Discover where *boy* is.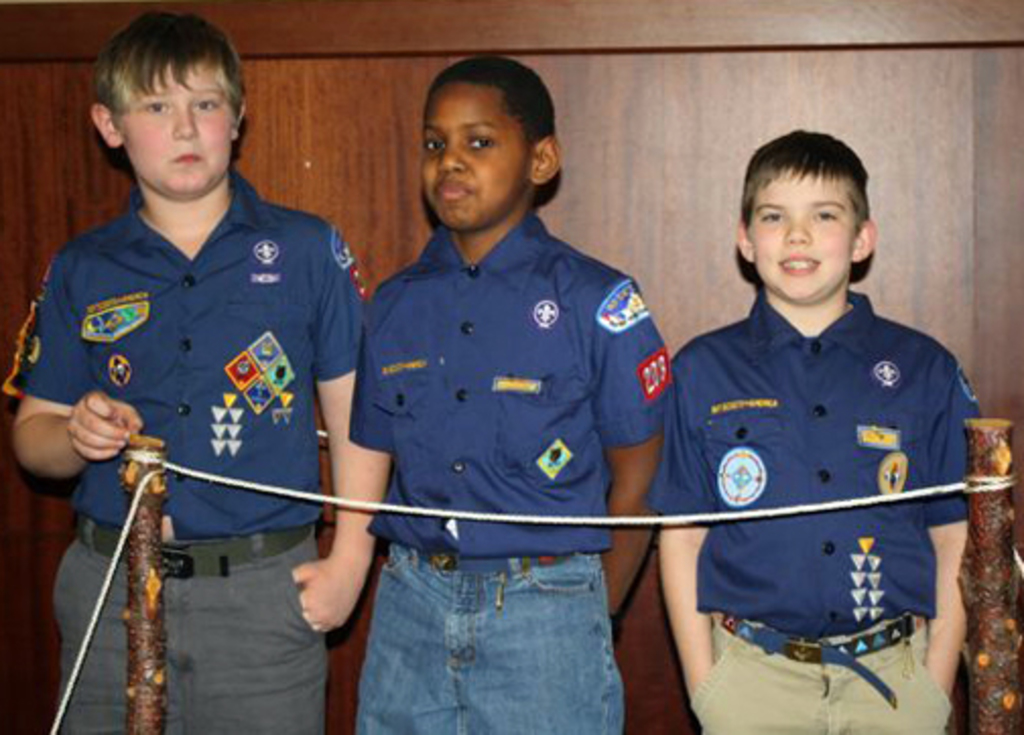
Discovered at 339:61:705:733.
